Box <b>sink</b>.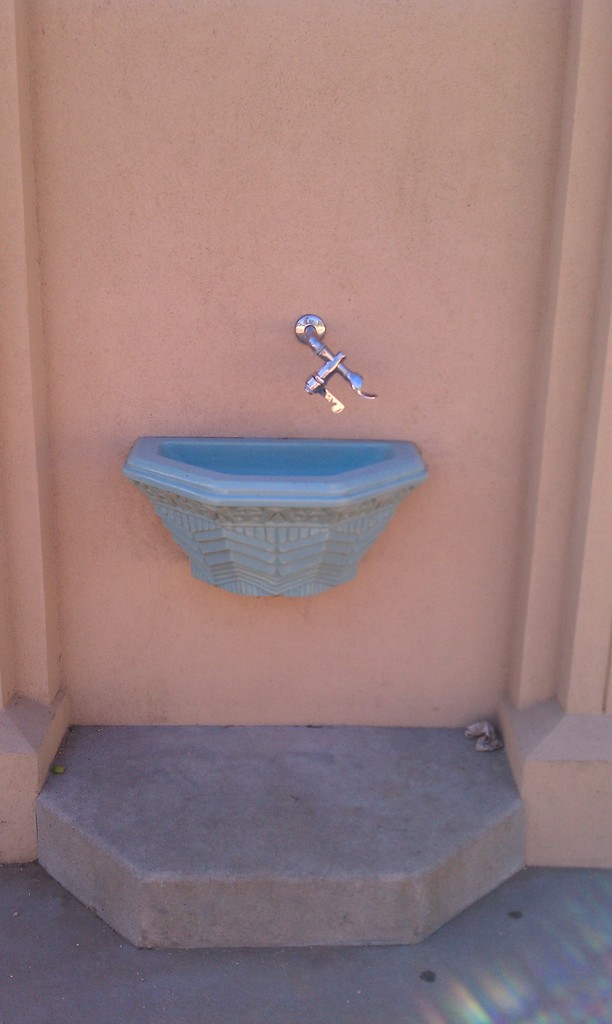
bbox=[136, 365, 425, 596].
